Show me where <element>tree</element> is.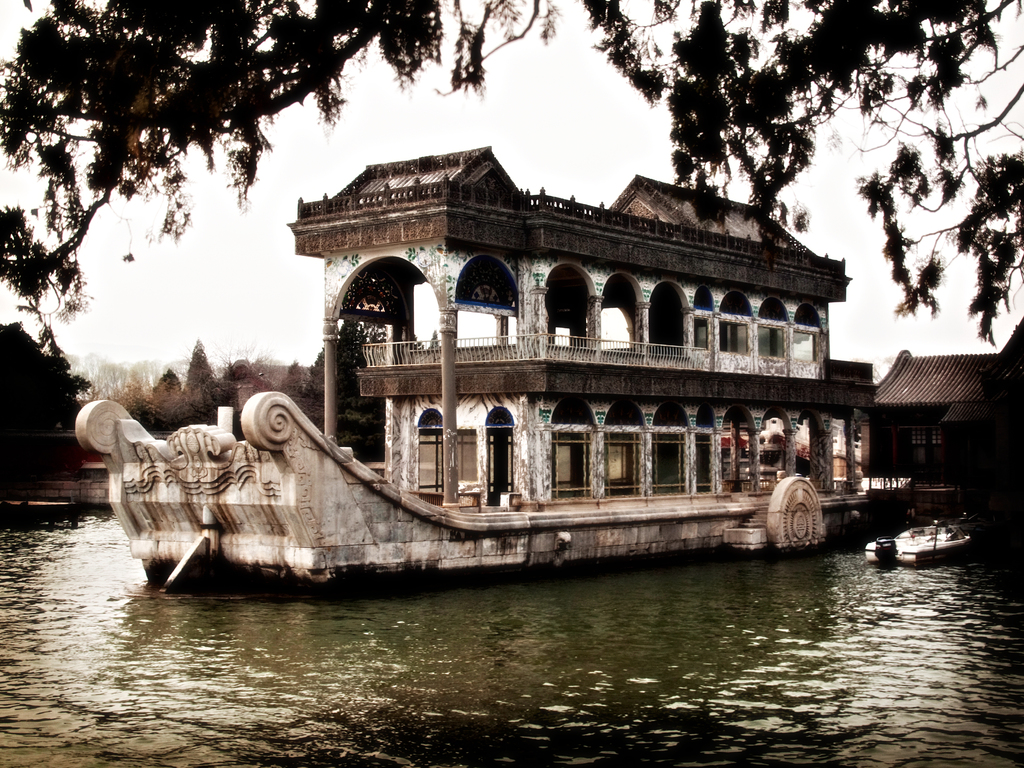
<element>tree</element> is at select_region(156, 365, 180, 400).
